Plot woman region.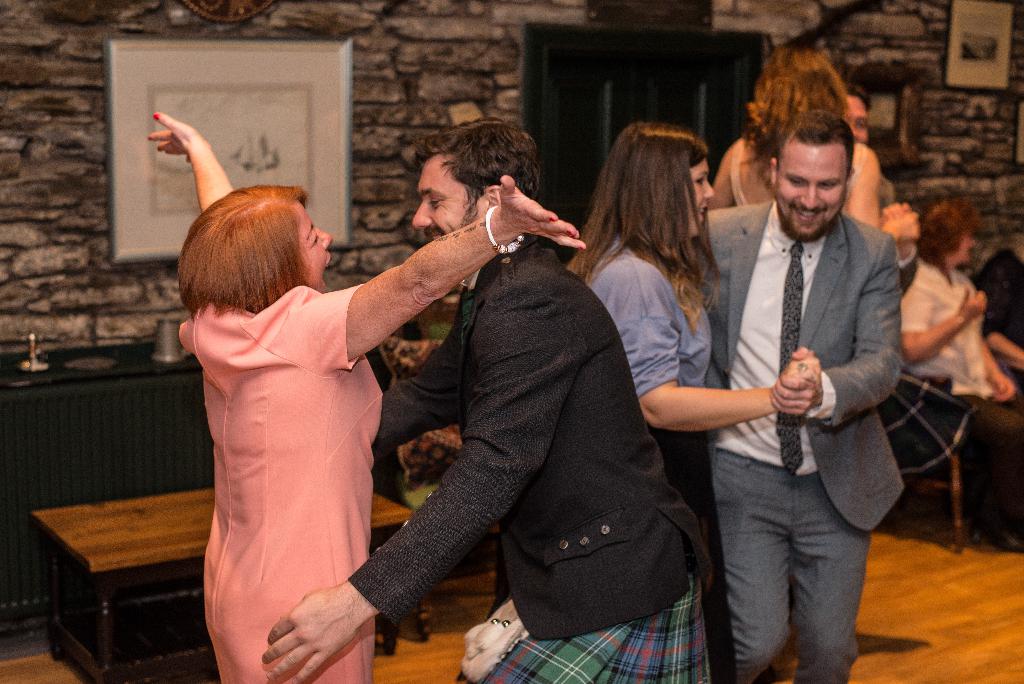
Plotted at detection(706, 51, 916, 247).
